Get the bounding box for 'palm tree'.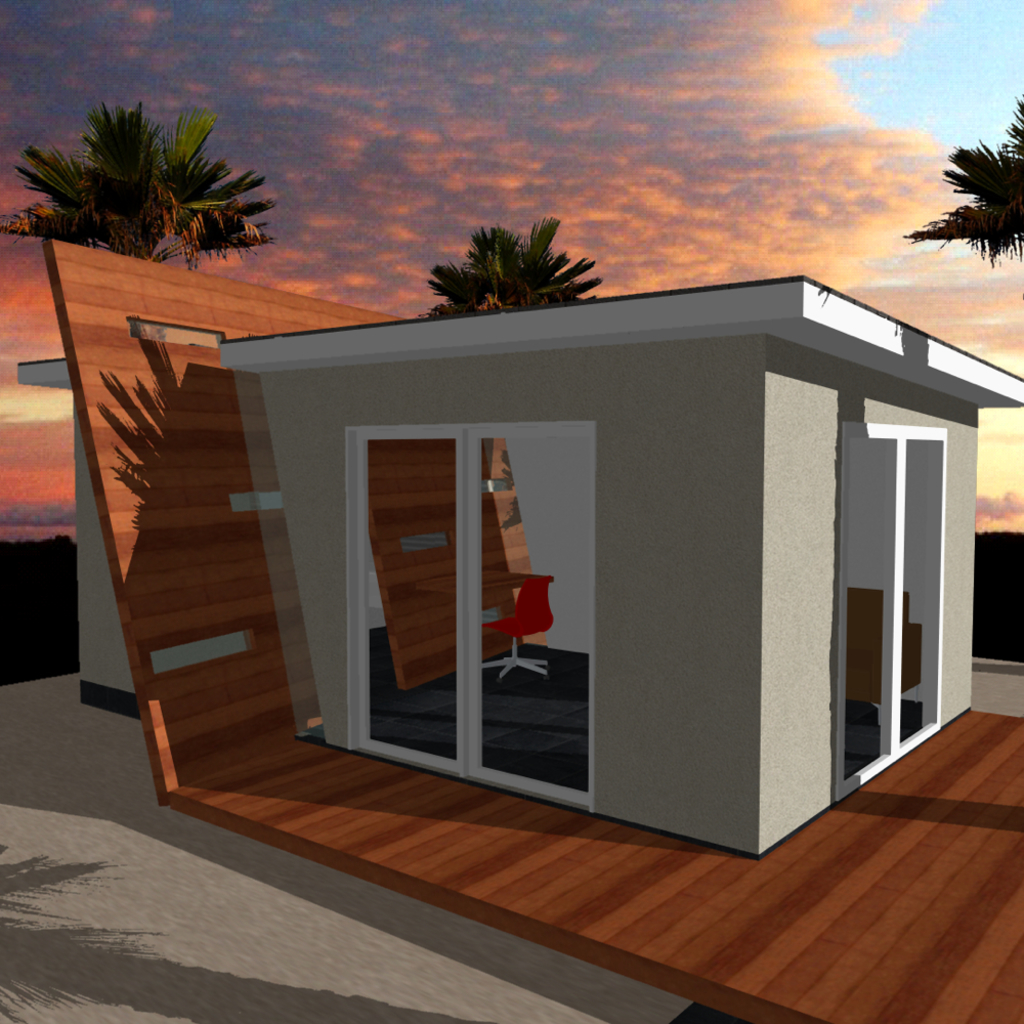
16, 105, 237, 275.
